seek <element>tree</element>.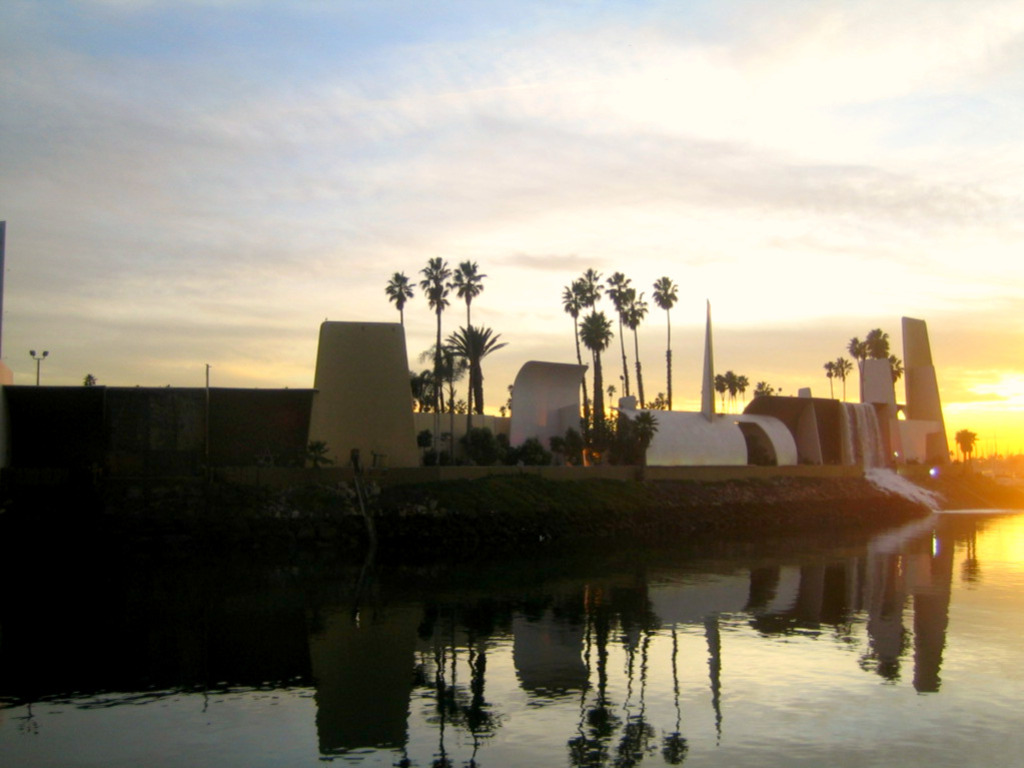
(630,278,654,422).
